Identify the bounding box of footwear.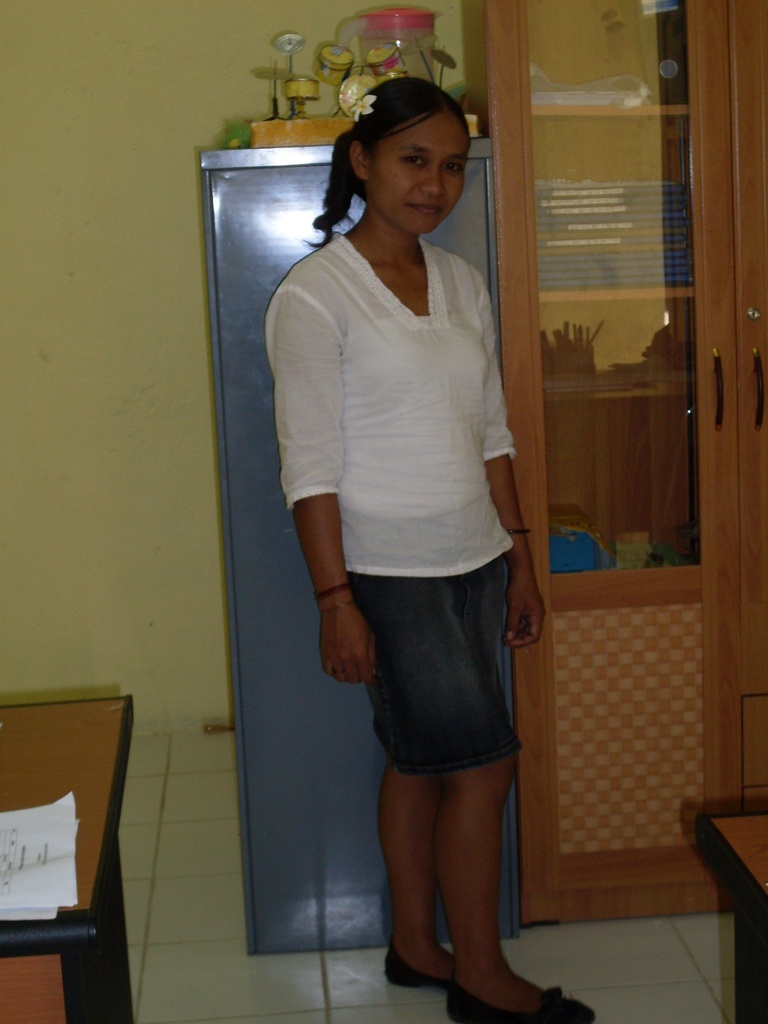
locate(381, 940, 470, 988).
